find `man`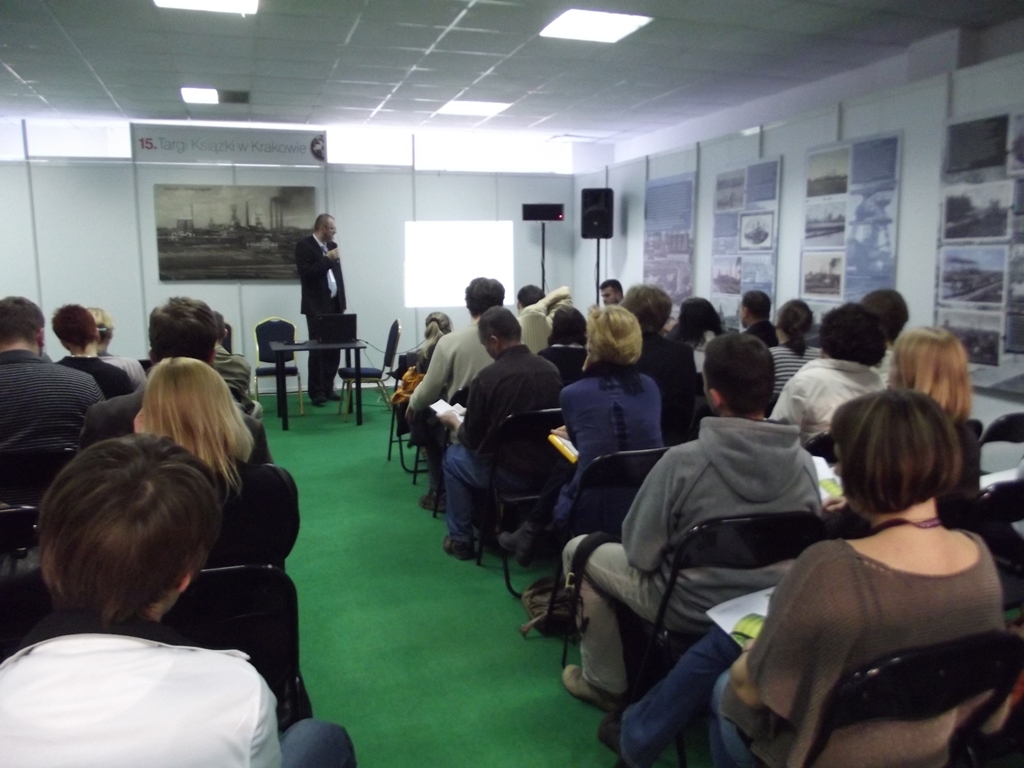
rect(583, 343, 852, 747)
